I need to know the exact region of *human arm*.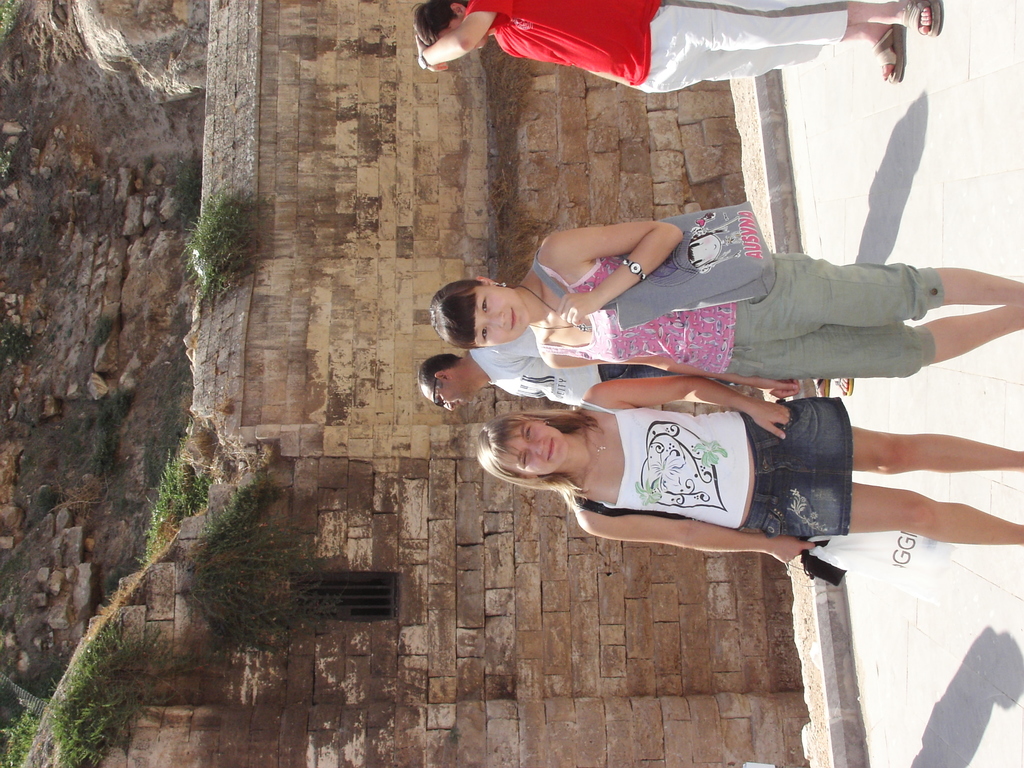
Region: select_region(407, 0, 499, 77).
